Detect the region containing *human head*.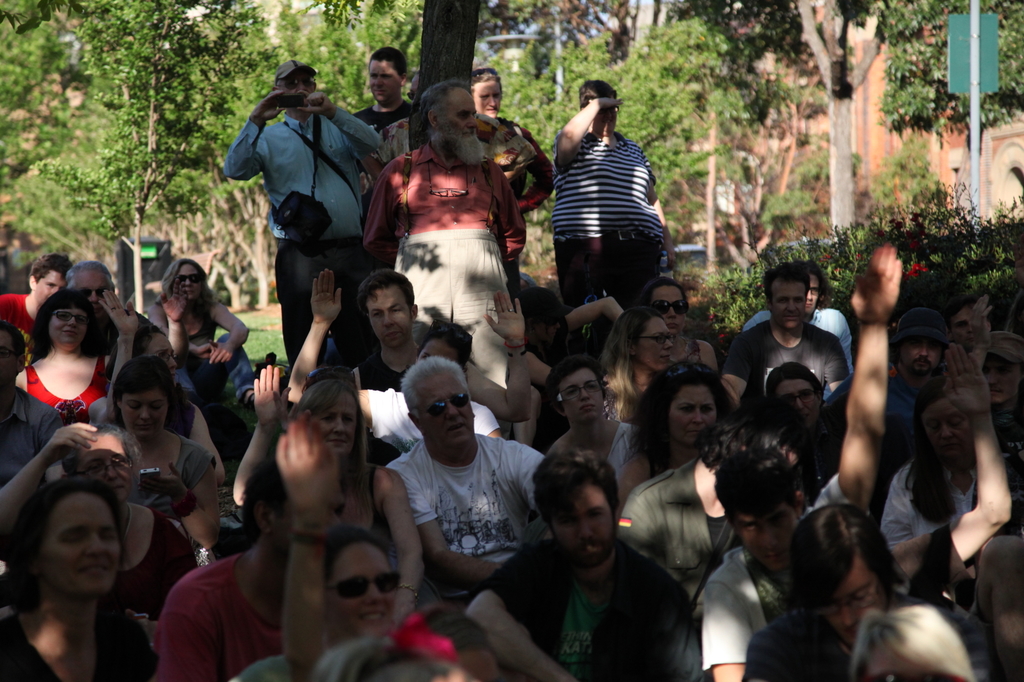
[x1=543, y1=356, x2=595, y2=427].
